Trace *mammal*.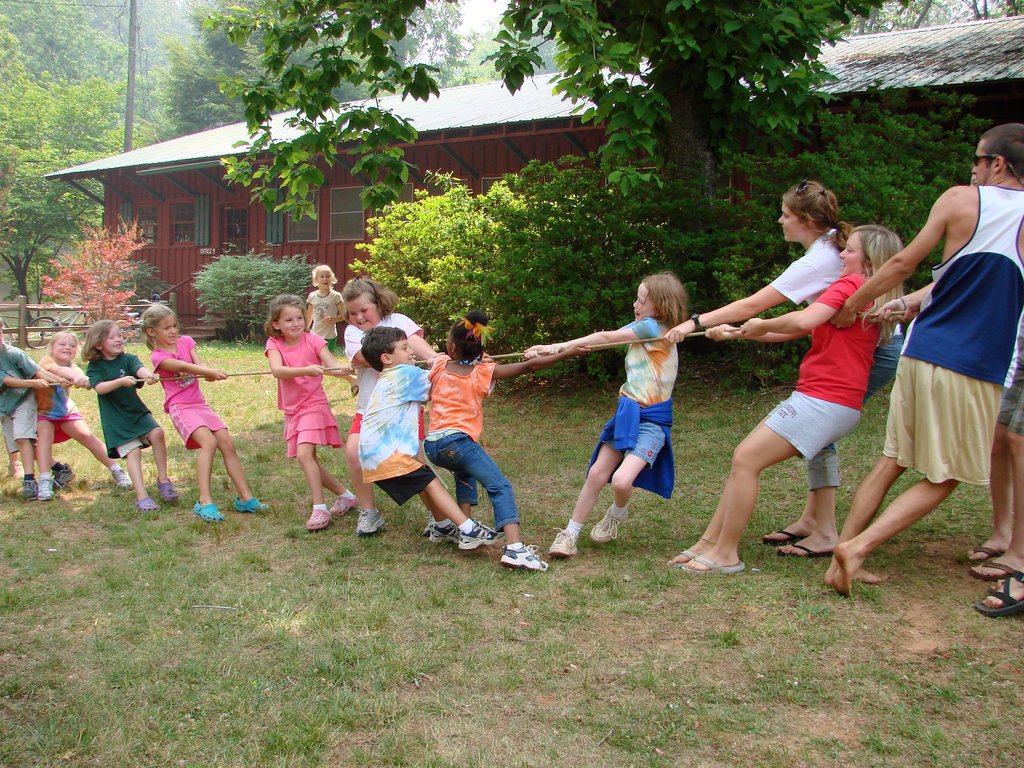
Traced to box(263, 299, 355, 531).
